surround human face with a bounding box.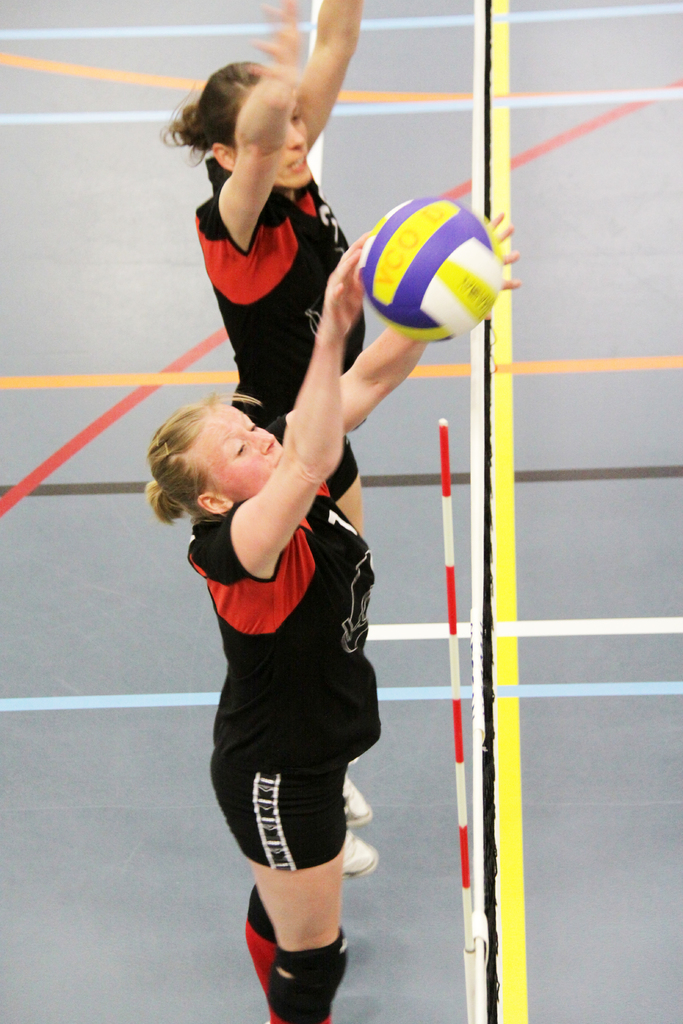
detection(191, 404, 283, 501).
